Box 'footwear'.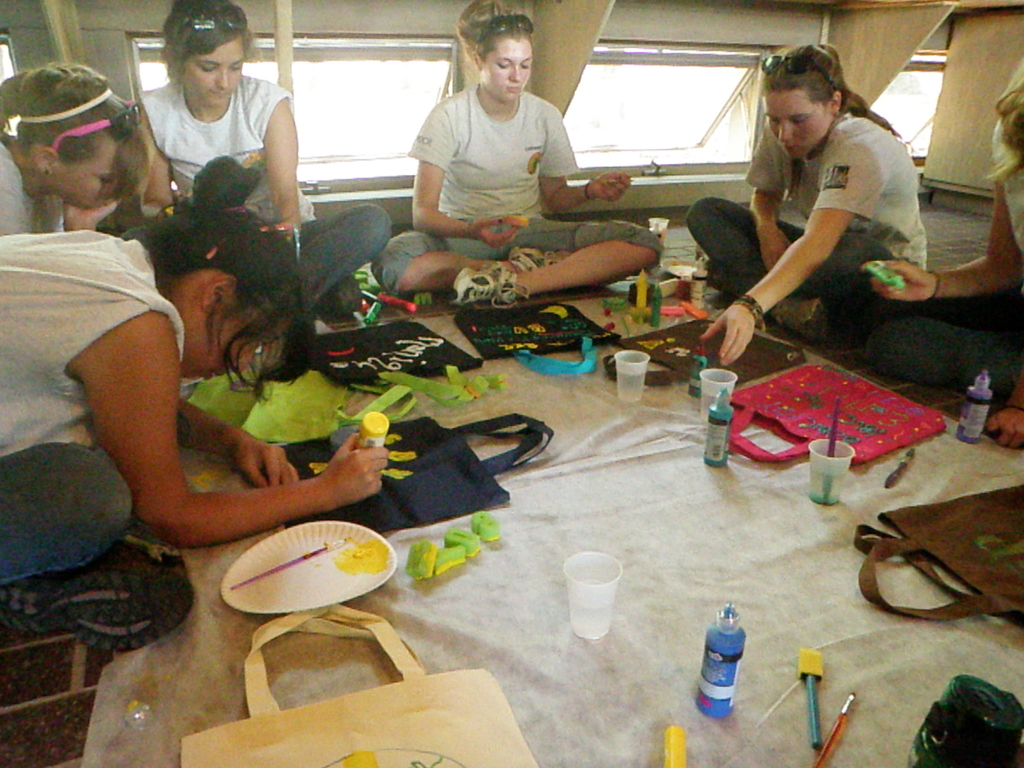
locate(512, 242, 568, 279).
